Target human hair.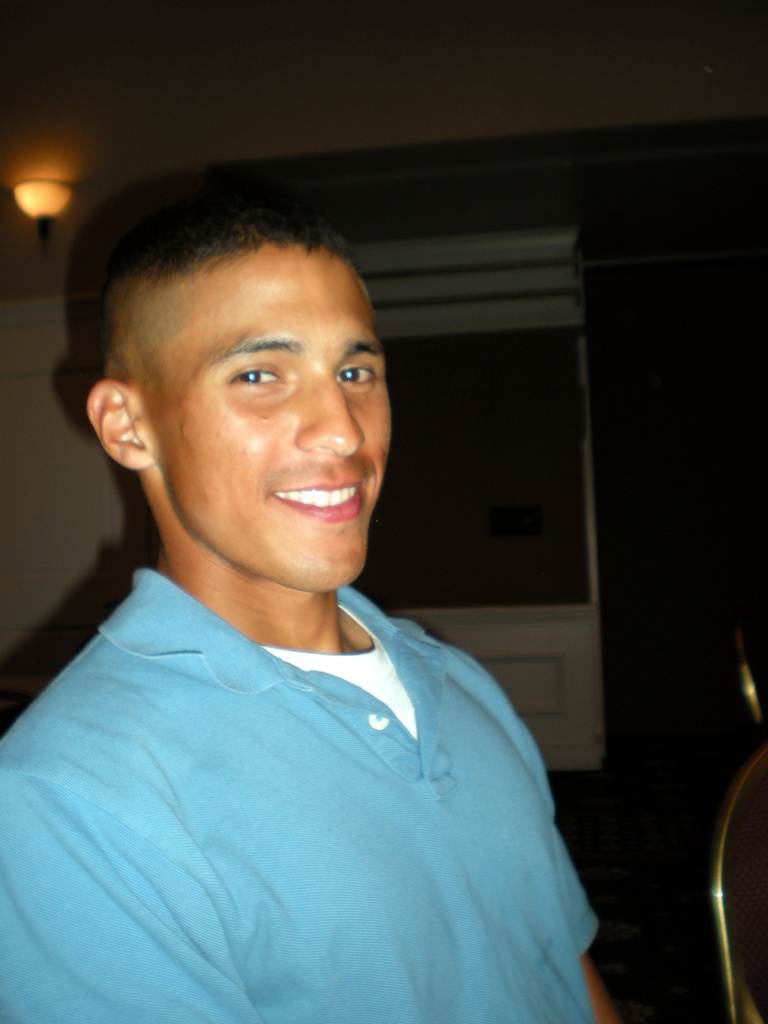
Target region: (x1=109, y1=195, x2=376, y2=385).
